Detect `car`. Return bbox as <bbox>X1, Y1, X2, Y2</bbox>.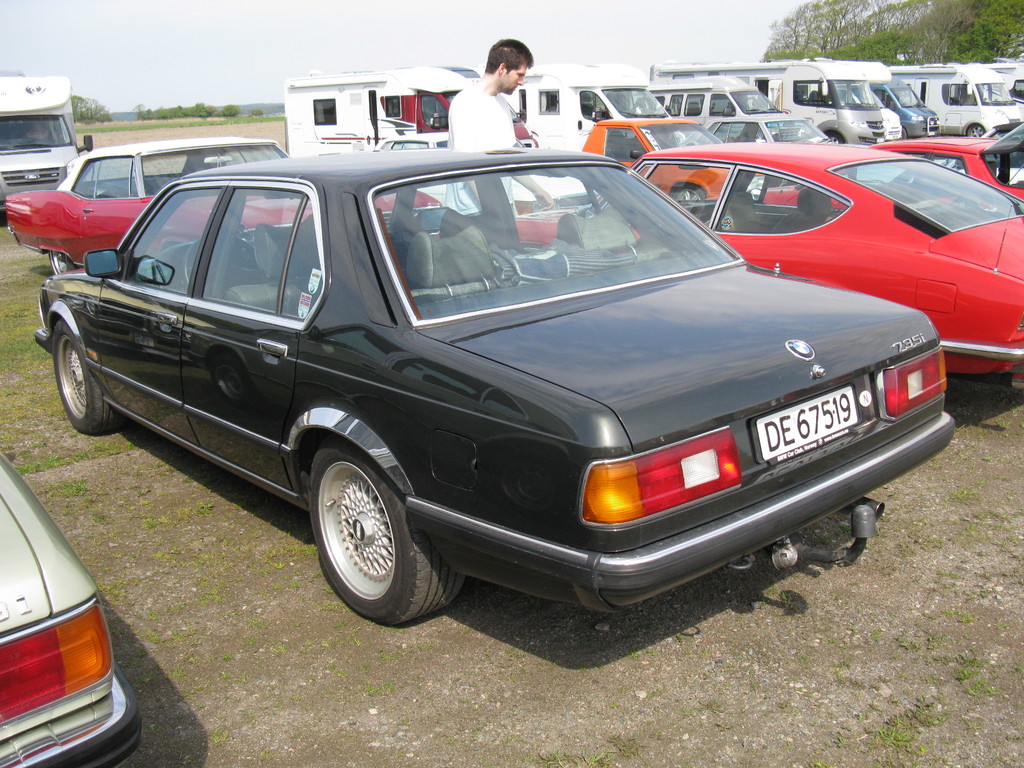
<bbox>4, 138, 444, 277</bbox>.
